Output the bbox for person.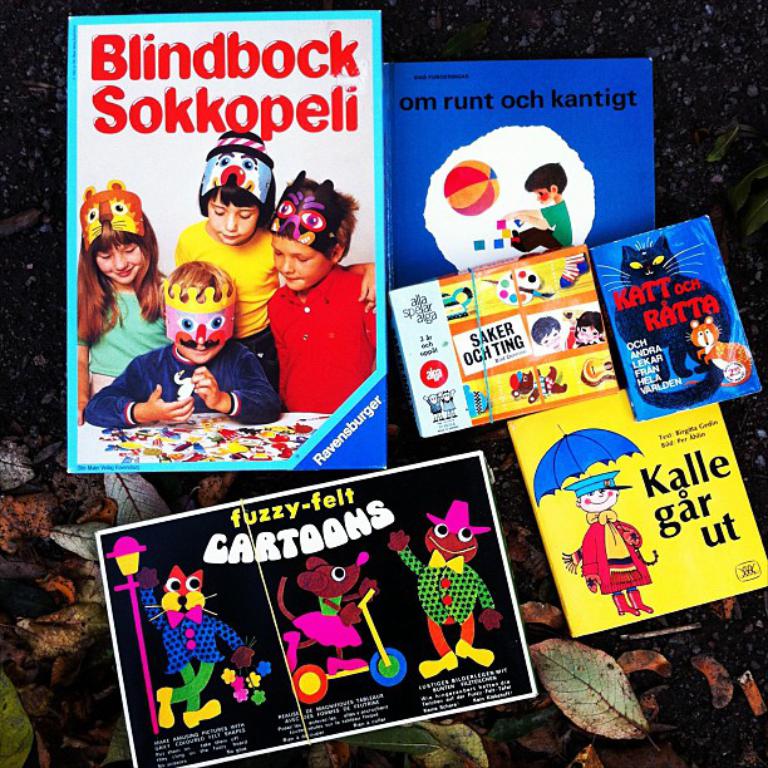
l=572, t=469, r=661, b=626.
